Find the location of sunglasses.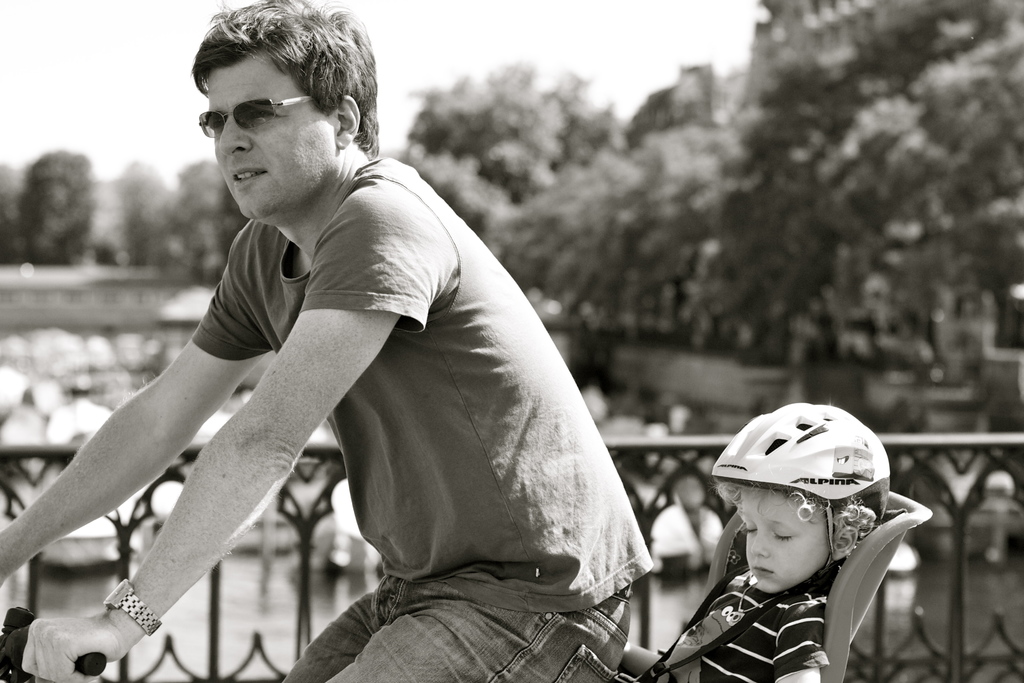
Location: detection(196, 97, 310, 144).
